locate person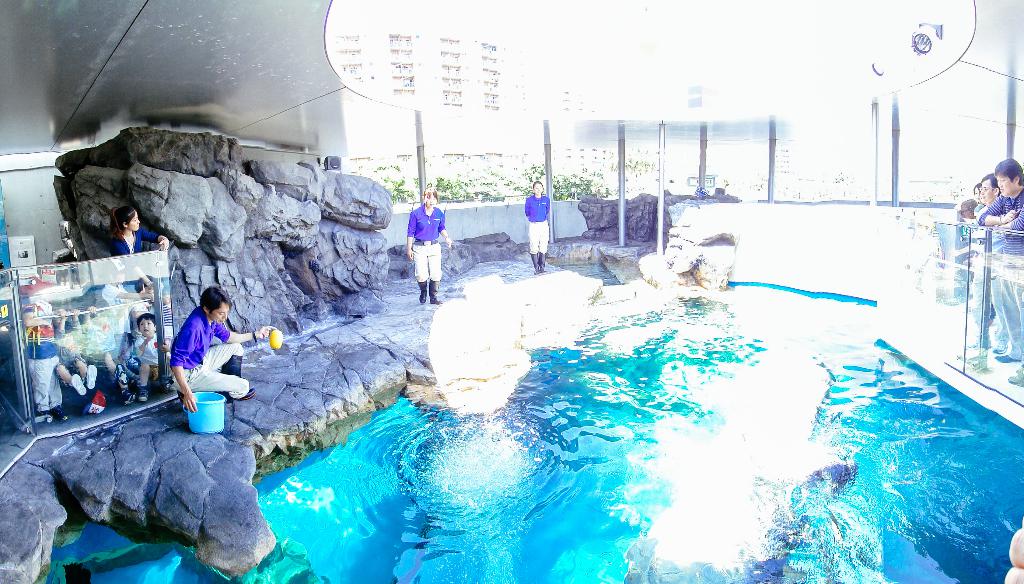
detection(971, 186, 985, 207)
